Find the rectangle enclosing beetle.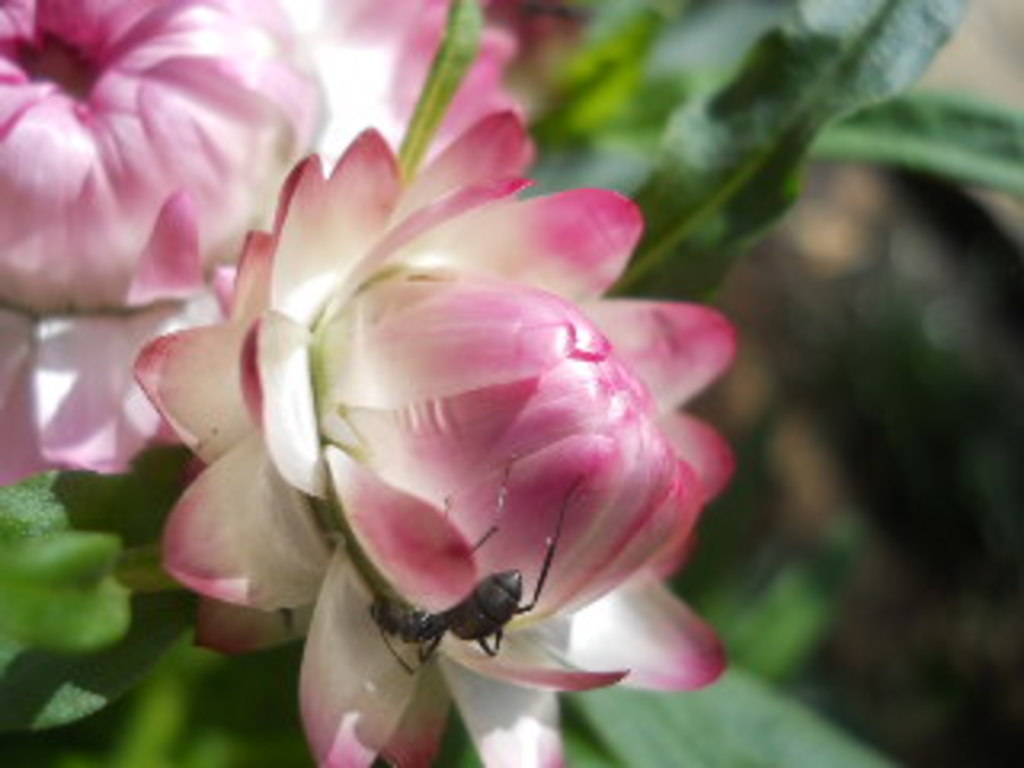
(left=368, top=480, right=582, bottom=675).
